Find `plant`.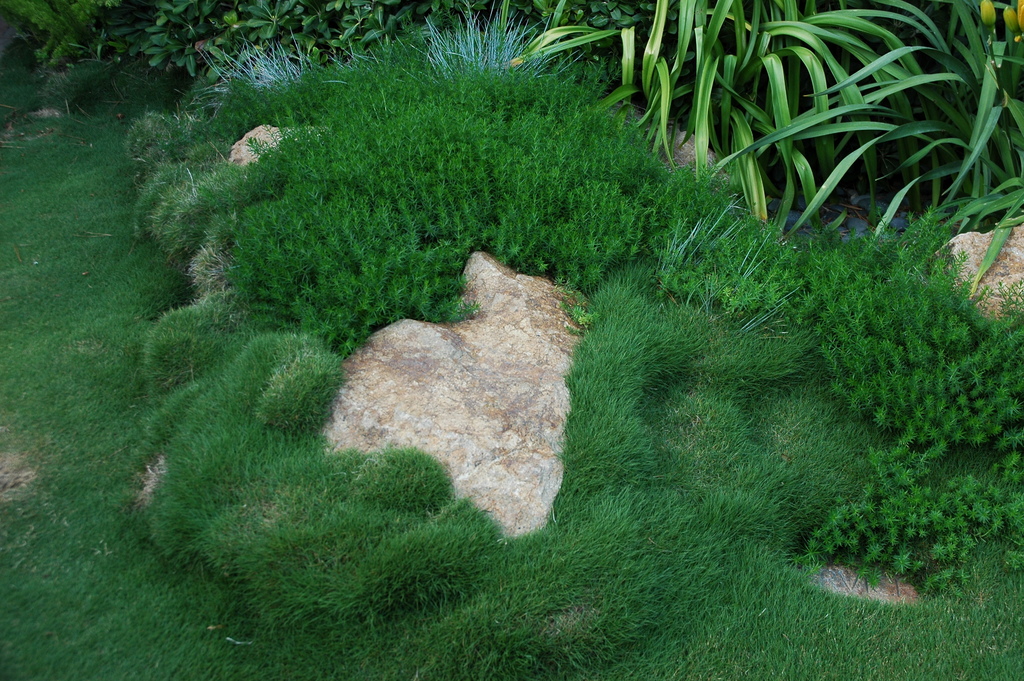
(424,0,575,74).
